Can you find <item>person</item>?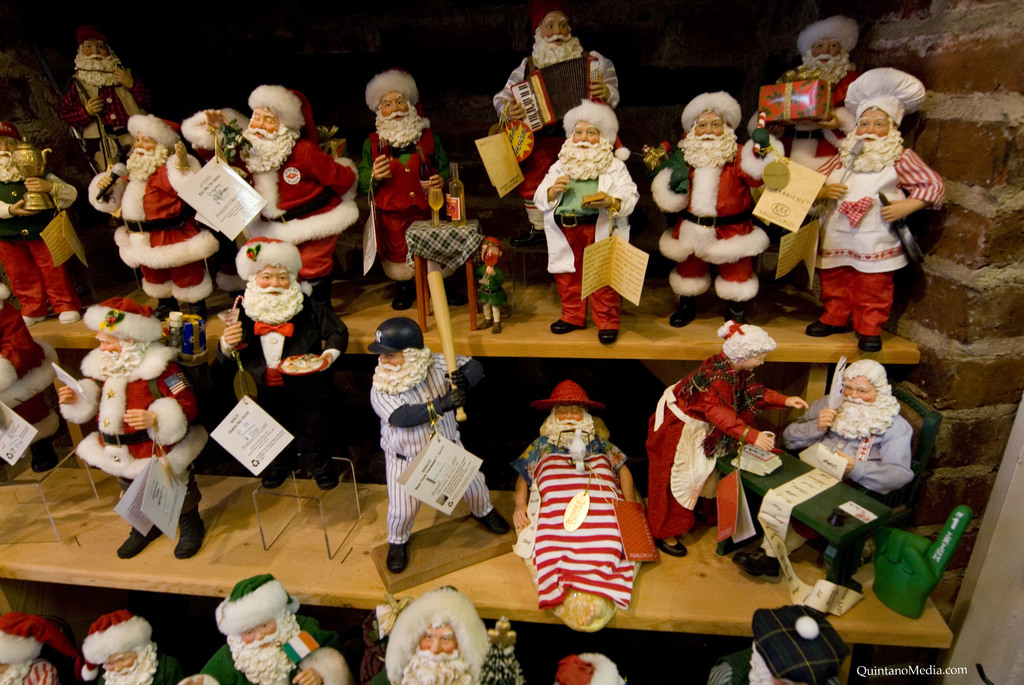
Yes, bounding box: bbox=[176, 571, 355, 684].
